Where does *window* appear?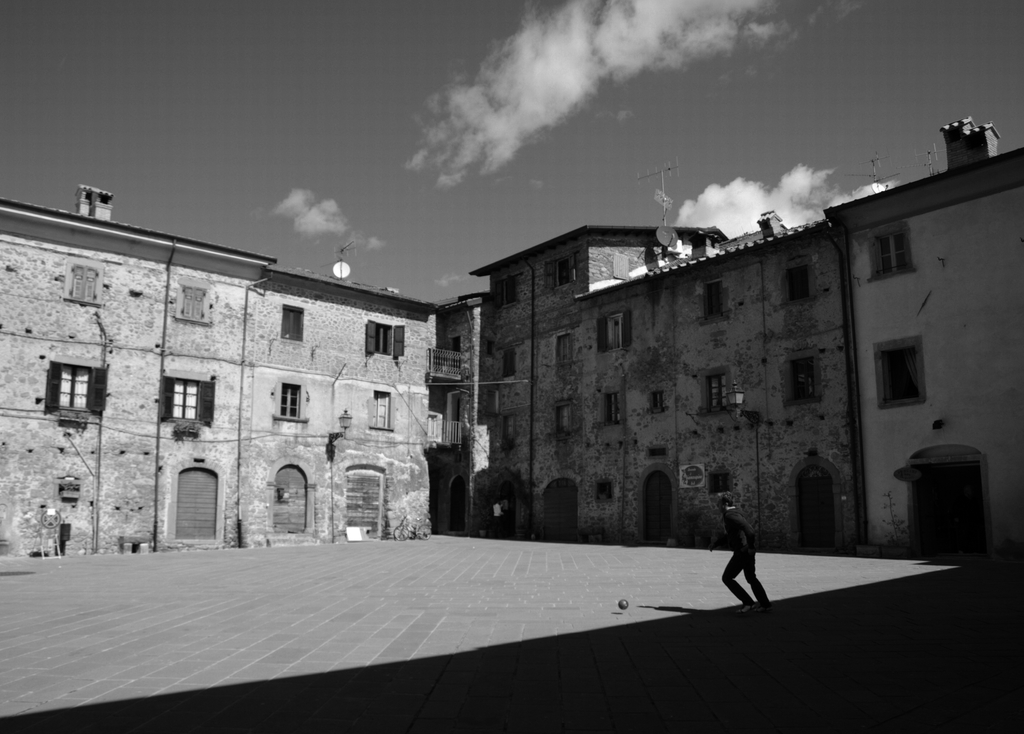
Appears at {"left": 701, "top": 280, "right": 723, "bottom": 320}.
